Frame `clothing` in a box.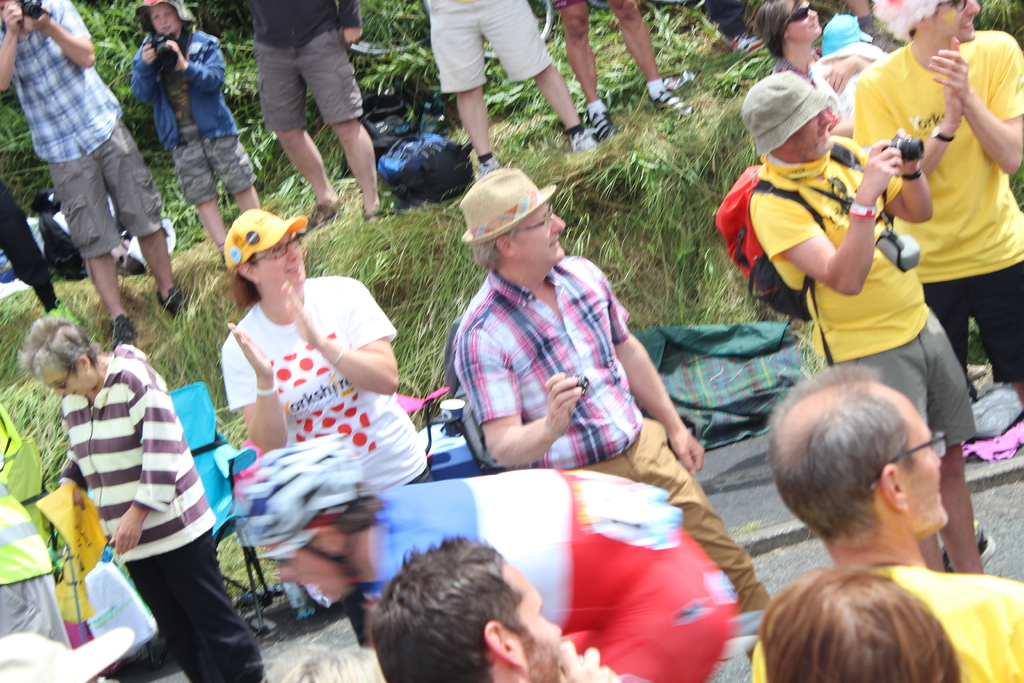
box(237, 0, 371, 131).
